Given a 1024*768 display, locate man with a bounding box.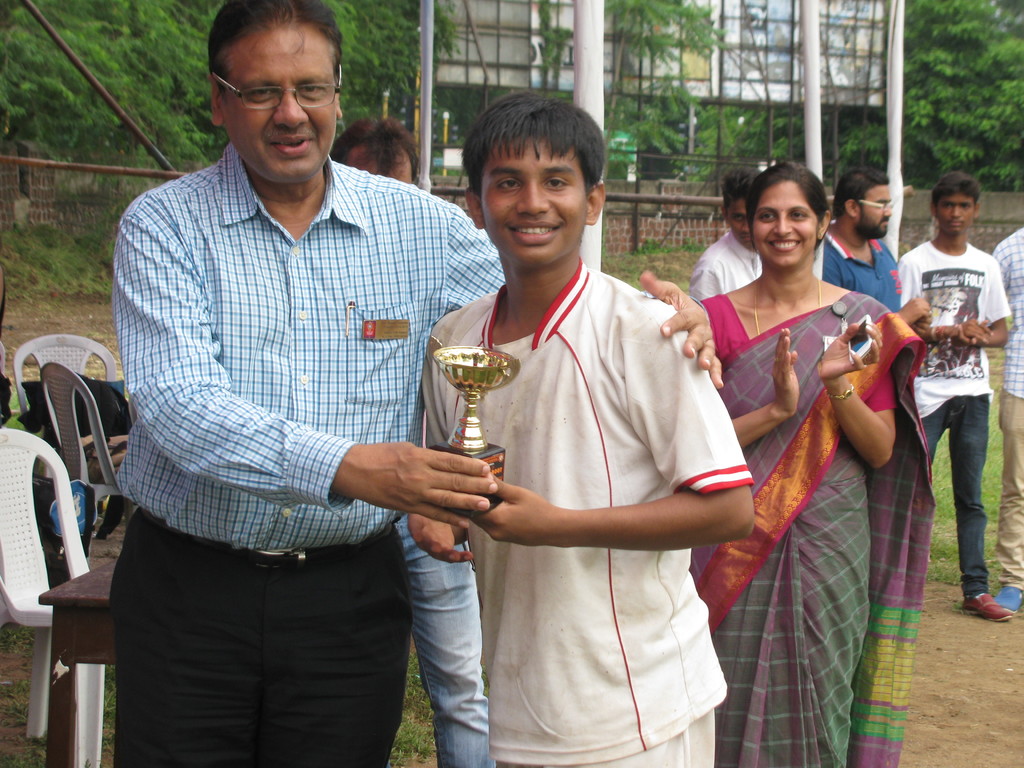
Located: (left=822, top=157, right=941, bottom=406).
